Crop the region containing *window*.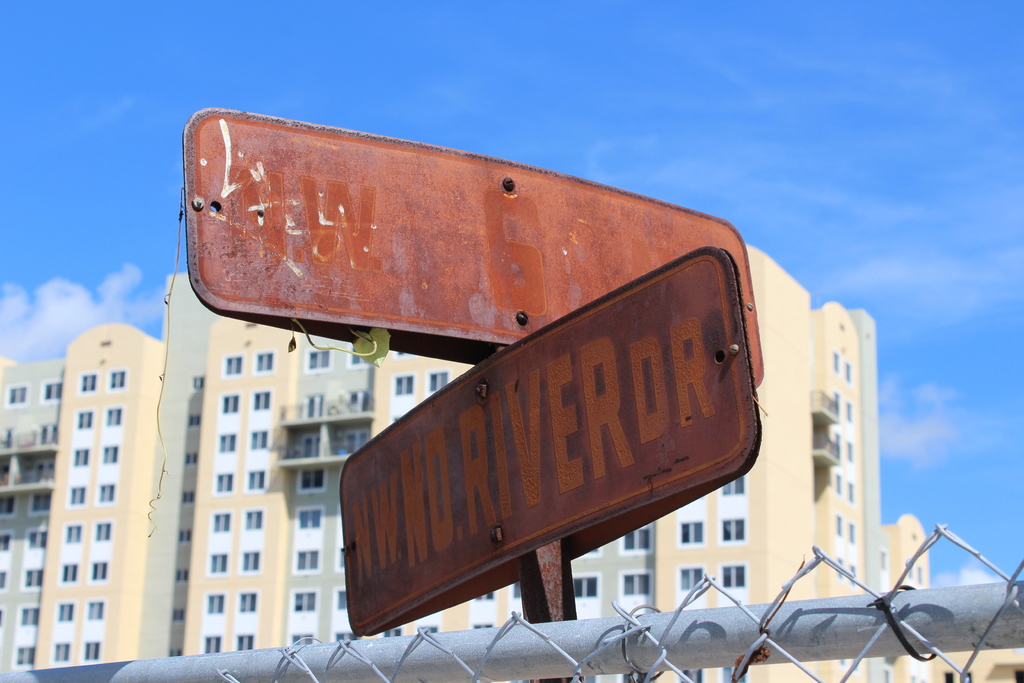
Crop region: <box>216,477,232,491</box>.
